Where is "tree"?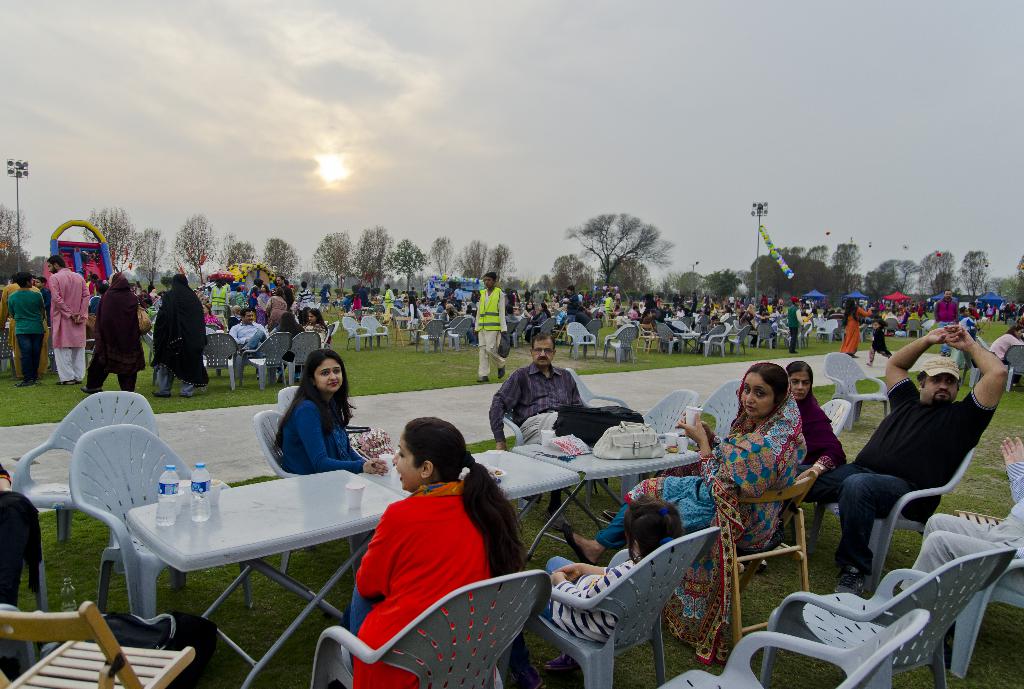
[x1=428, y1=231, x2=459, y2=288].
